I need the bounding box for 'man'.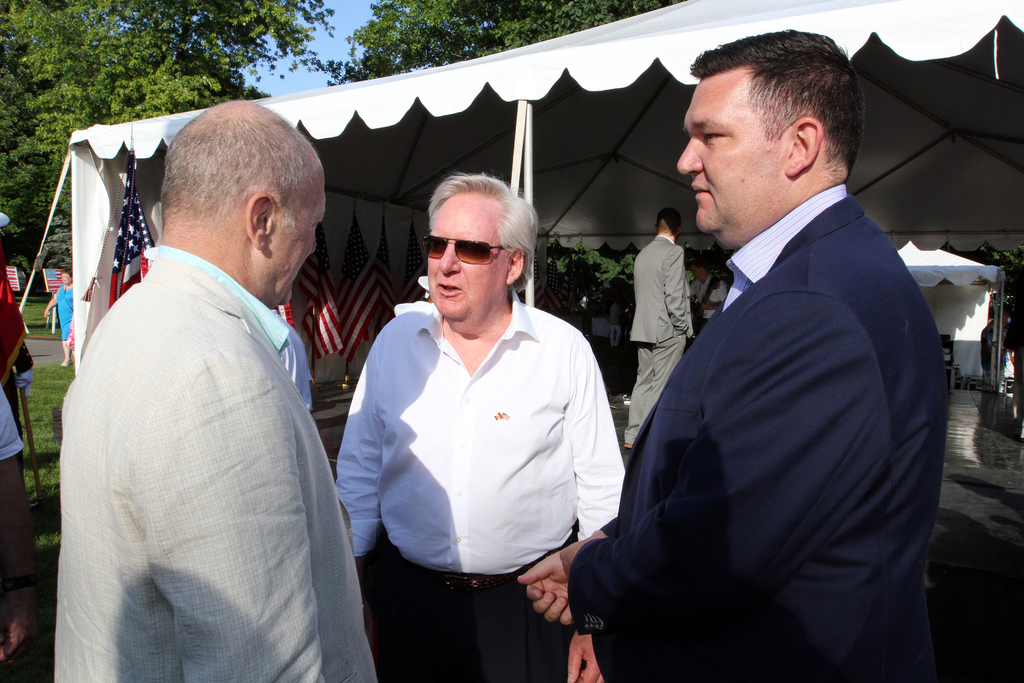
Here it is: left=607, top=6, right=957, bottom=677.
